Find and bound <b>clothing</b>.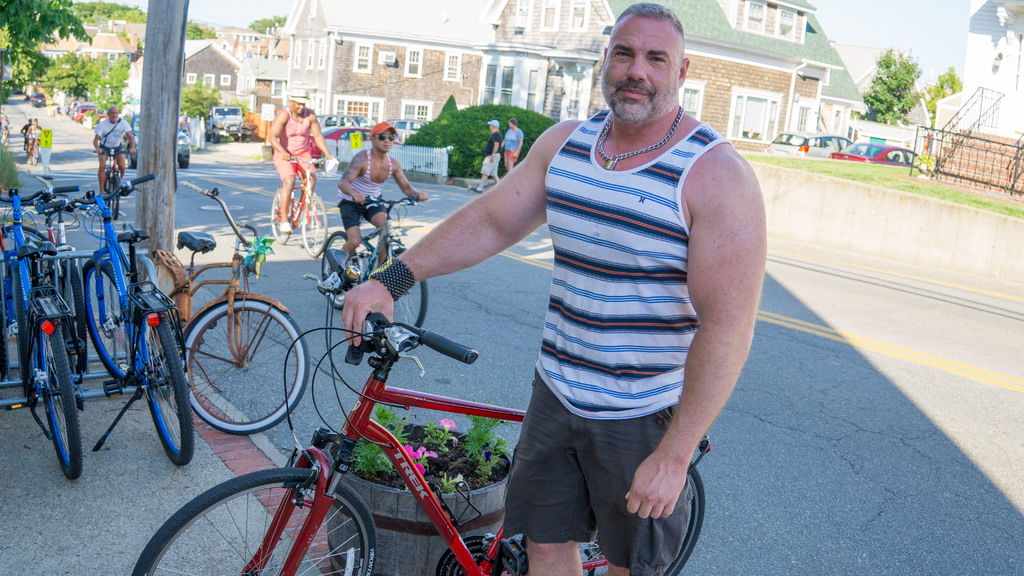
Bound: pyautogui.locateOnScreen(27, 127, 40, 140).
